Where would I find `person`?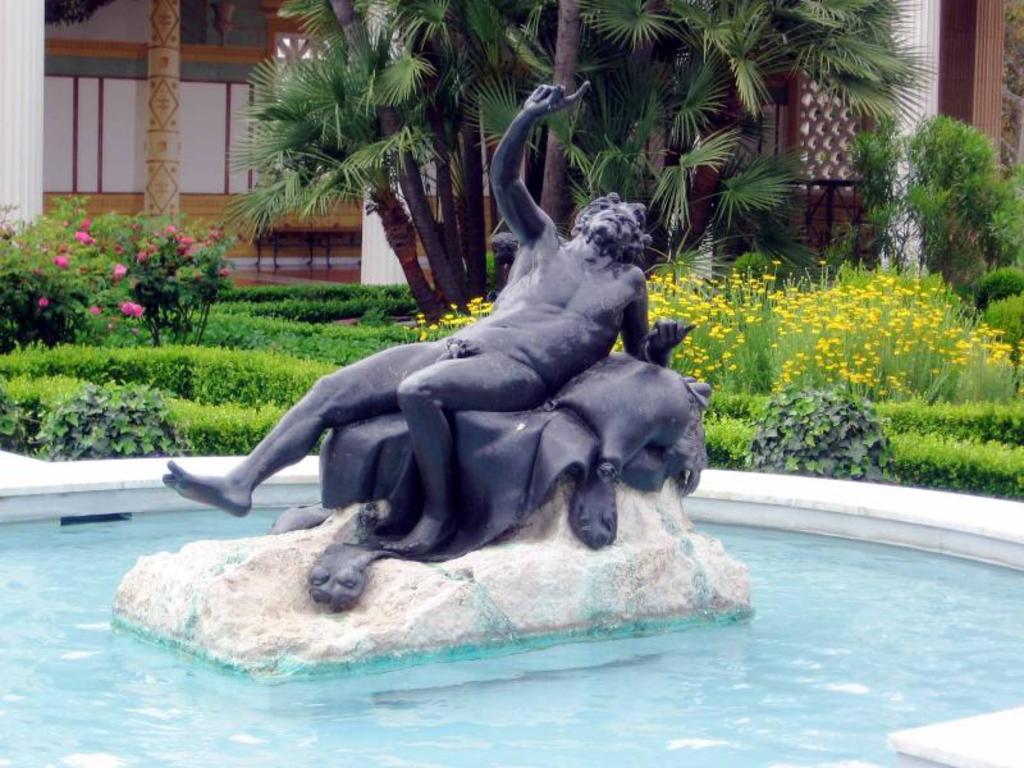
At [left=211, top=54, right=707, bottom=650].
